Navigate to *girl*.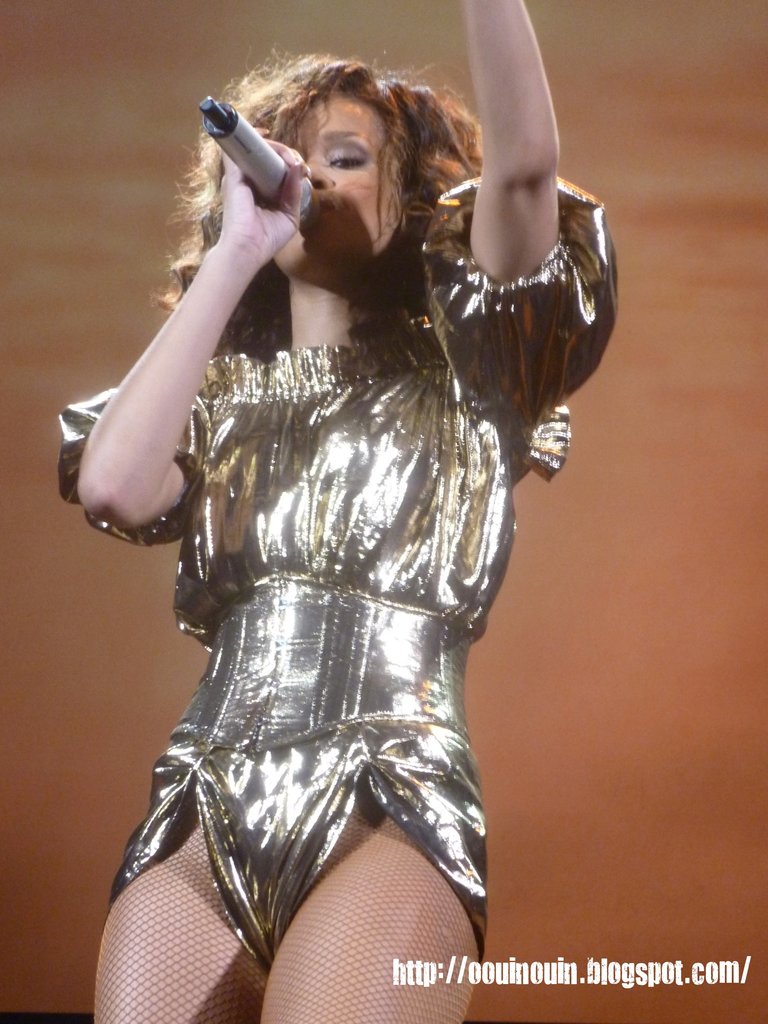
Navigation target: <region>55, 0, 618, 1022</region>.
